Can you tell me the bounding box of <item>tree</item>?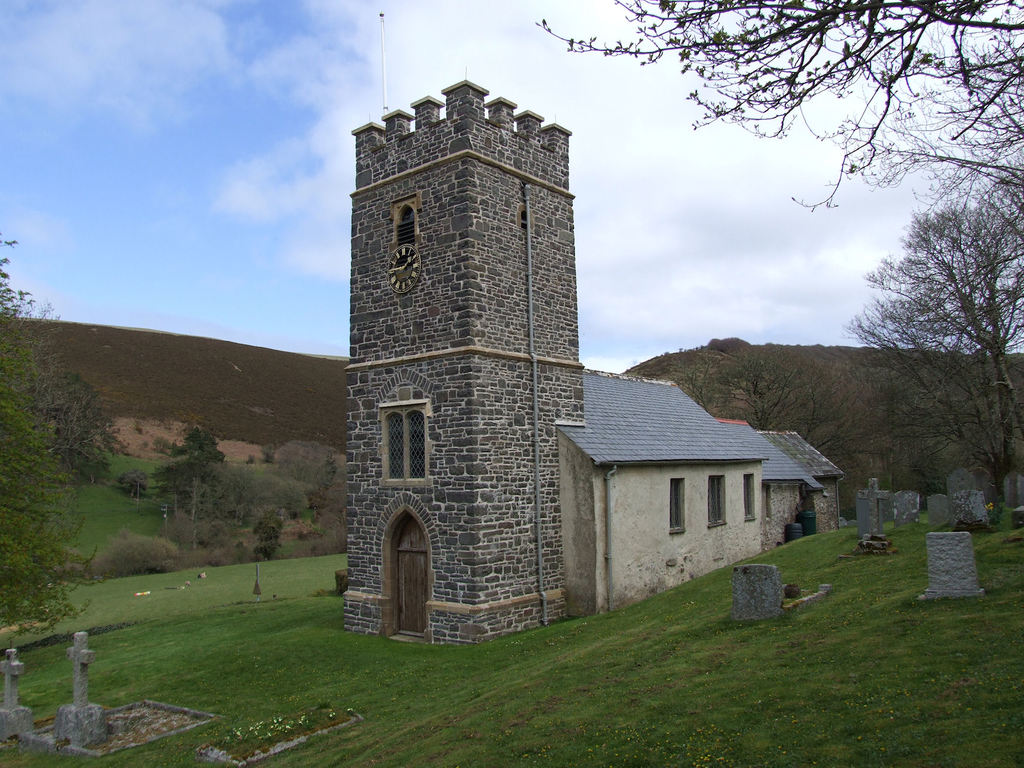
(left=189, top=458, right=263, bottom=524).
